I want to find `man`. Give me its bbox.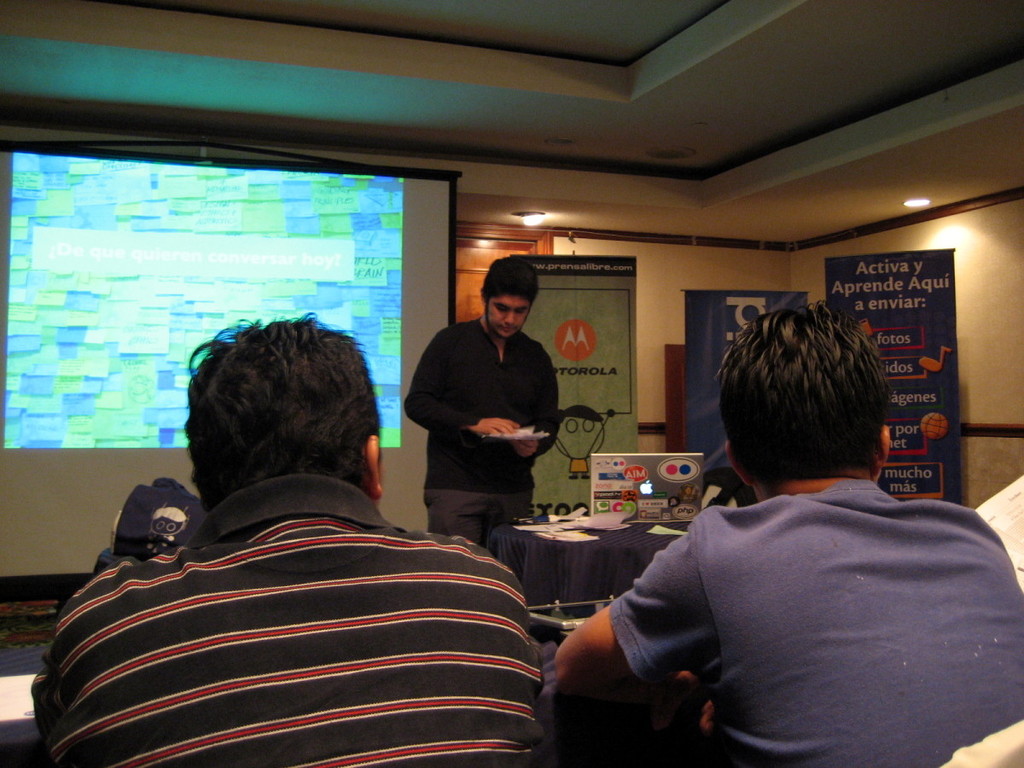
bbox=[400, 253, 563, 575].
